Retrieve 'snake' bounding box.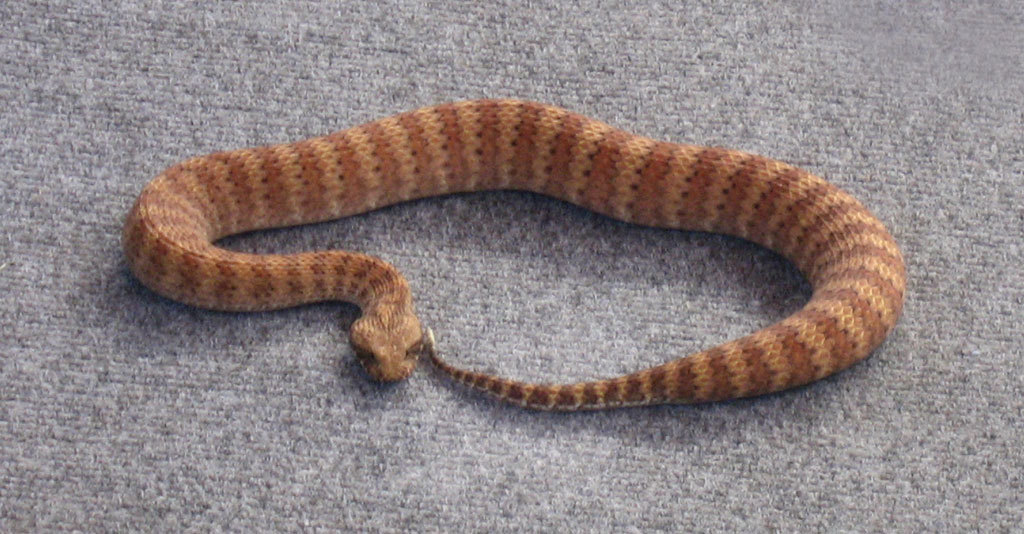
Bounding box: [left=119, top=98, right=906, bottom=412].
